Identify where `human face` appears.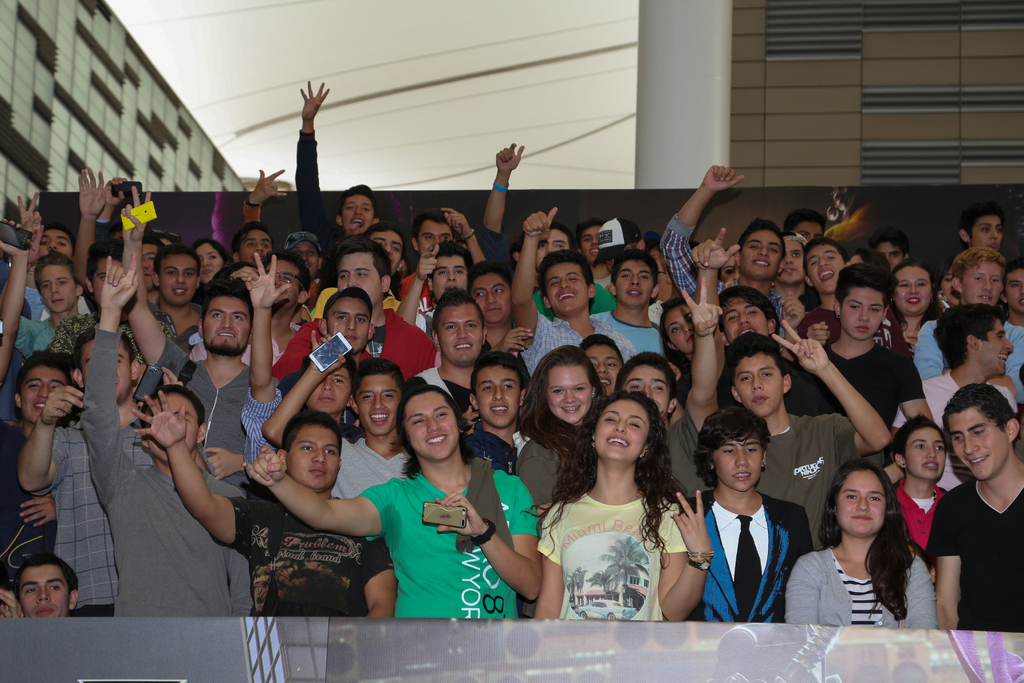
Appears at [x1=948, y1=410, x2=1006, y2=481].
